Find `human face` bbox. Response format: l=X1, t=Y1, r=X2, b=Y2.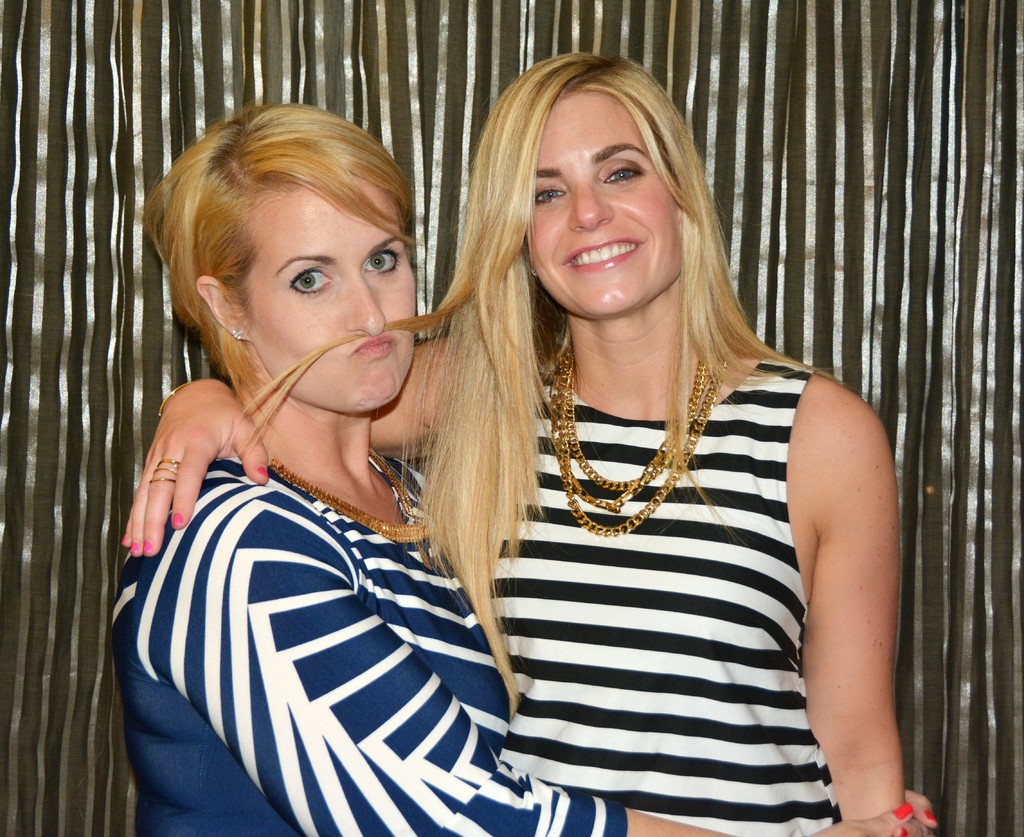
l=252, t=179, r=410, b=416.
